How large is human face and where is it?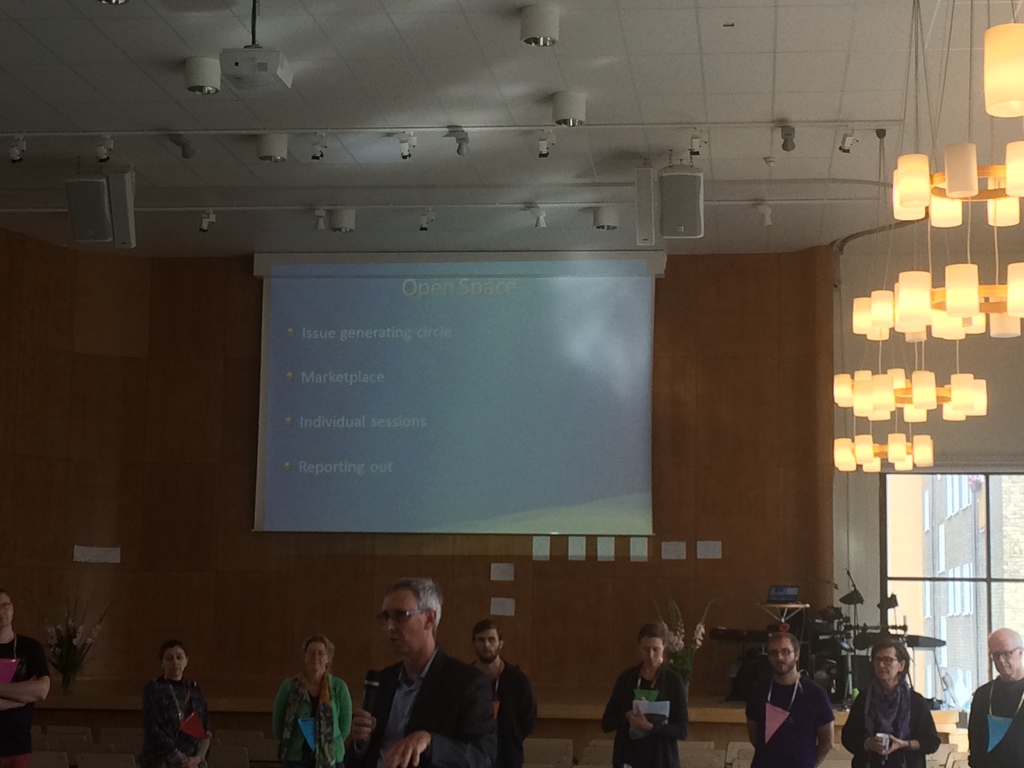
Bounding box: crop(771, 637, 792, 675).
